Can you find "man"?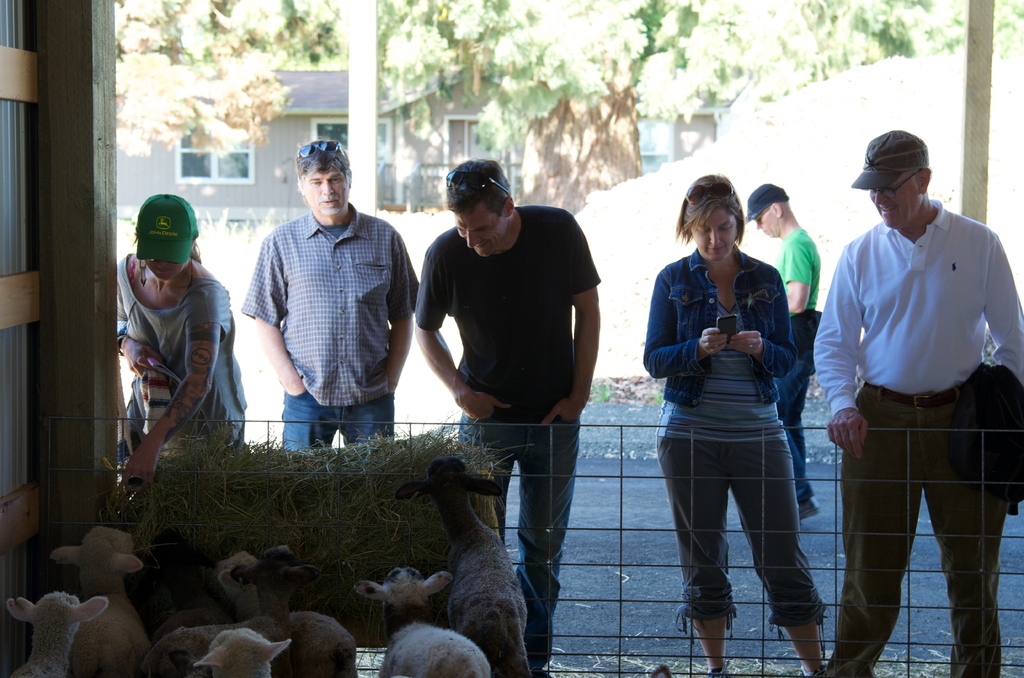
Yes, bounding box: (744, 181, 813, 518).
